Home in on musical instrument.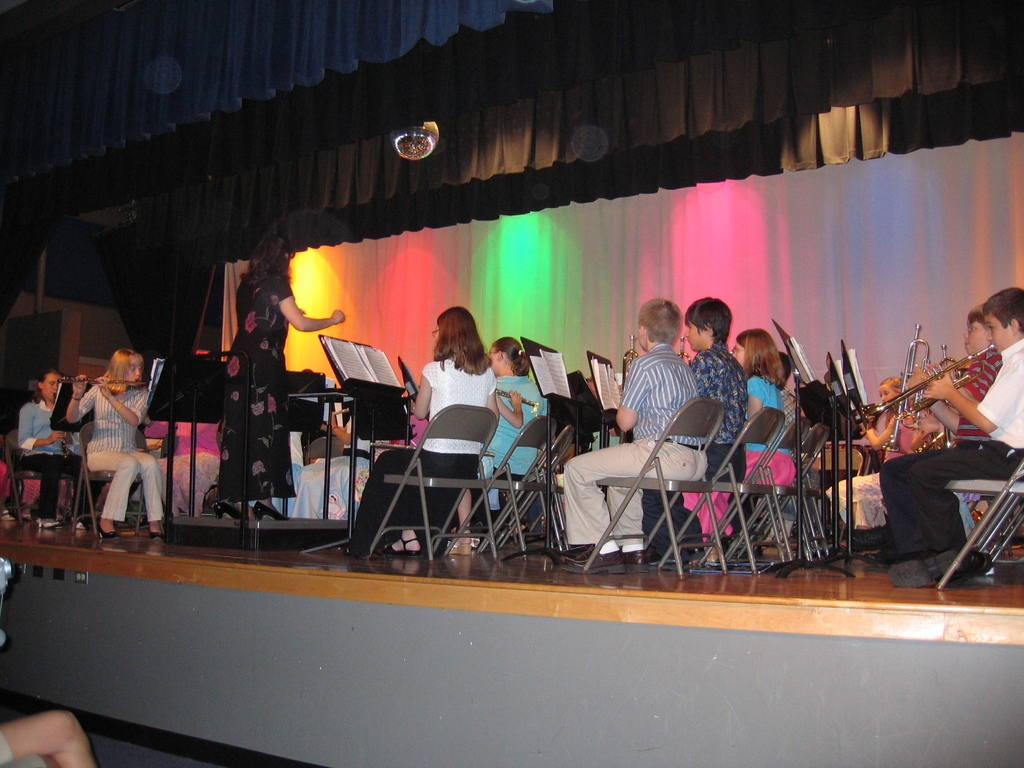
Homed in at [51, 392, 77, 461].
